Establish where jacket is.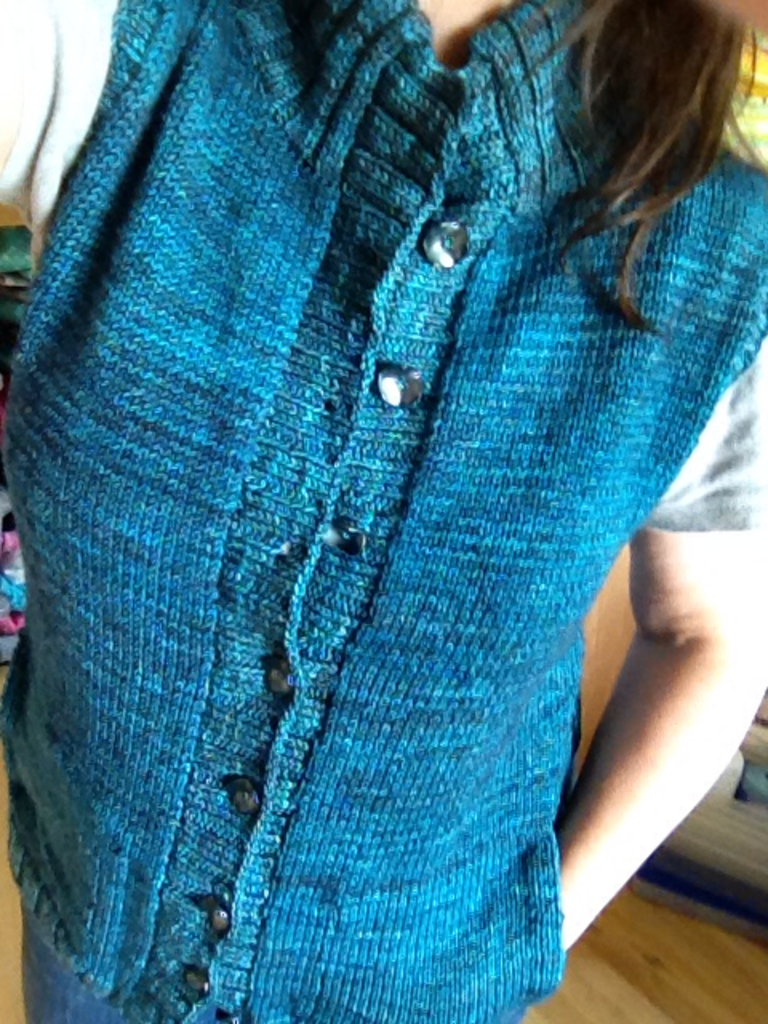
Established at [left=0, top=0, right=766, bottom=1022].
